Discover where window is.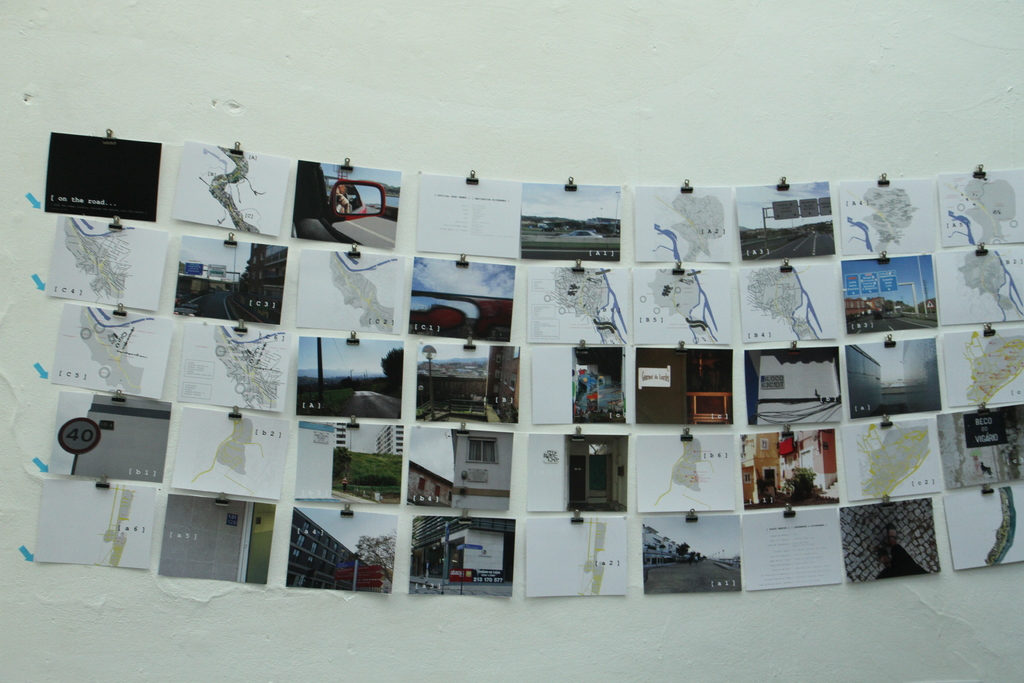
Discovered at (left=316, top=529, right=321, bottom=533).
